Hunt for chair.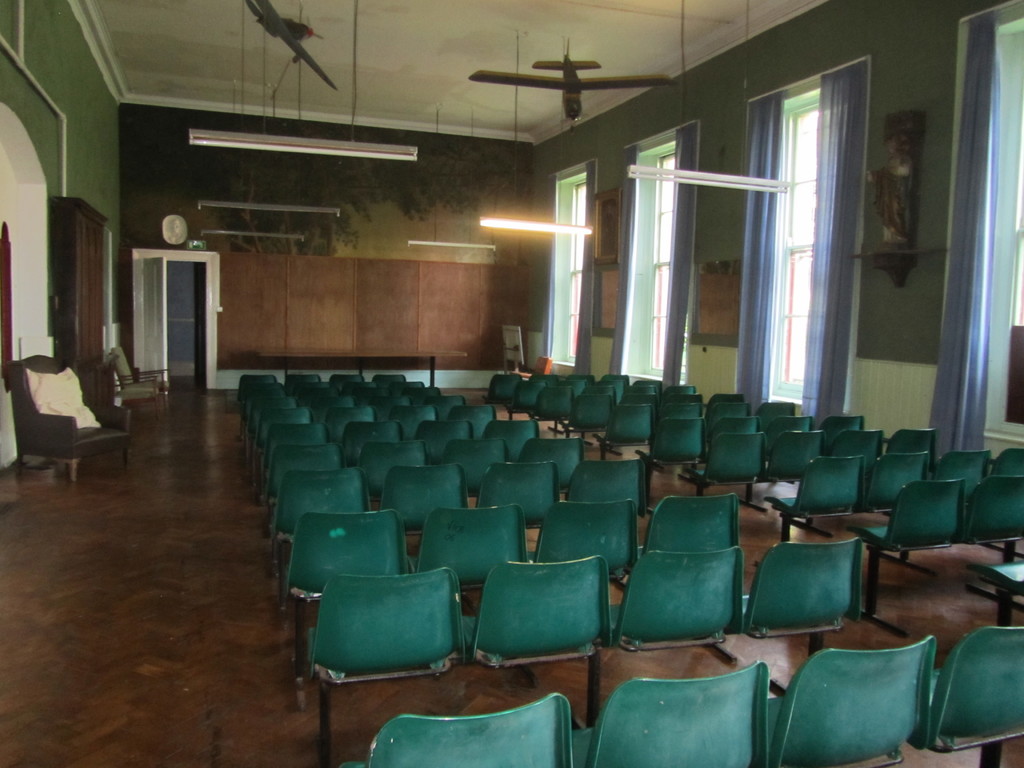
Hunted down at 269,444,346,531.
